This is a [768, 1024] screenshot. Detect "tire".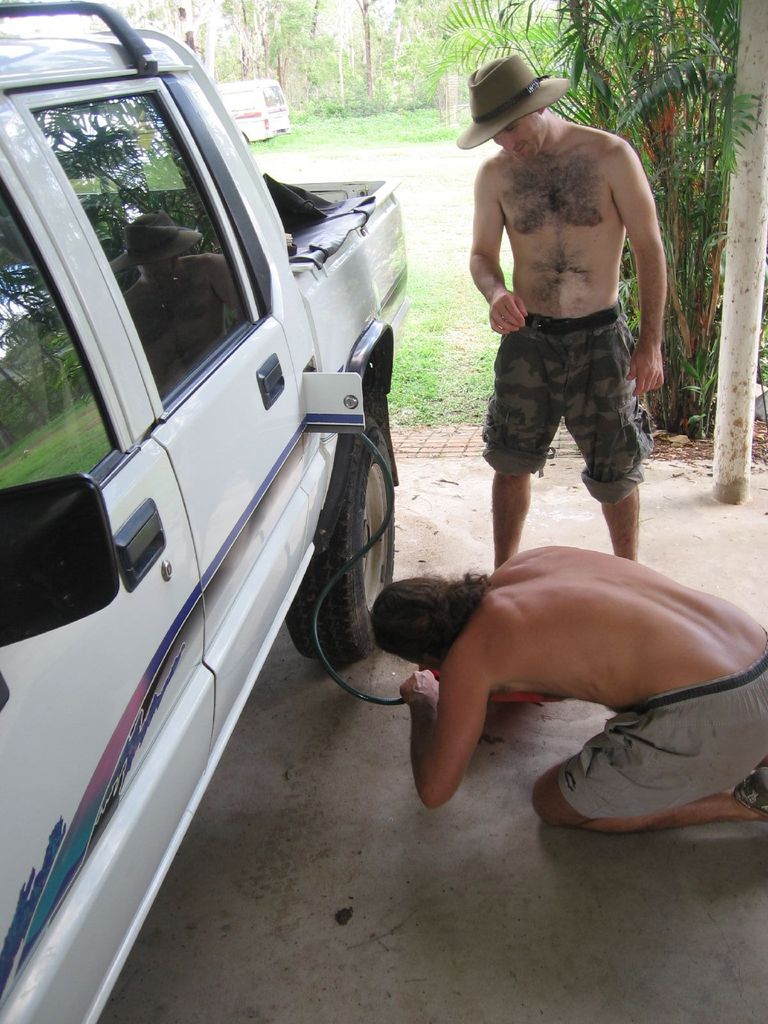
bbox=(298, 435, 402, 689).
